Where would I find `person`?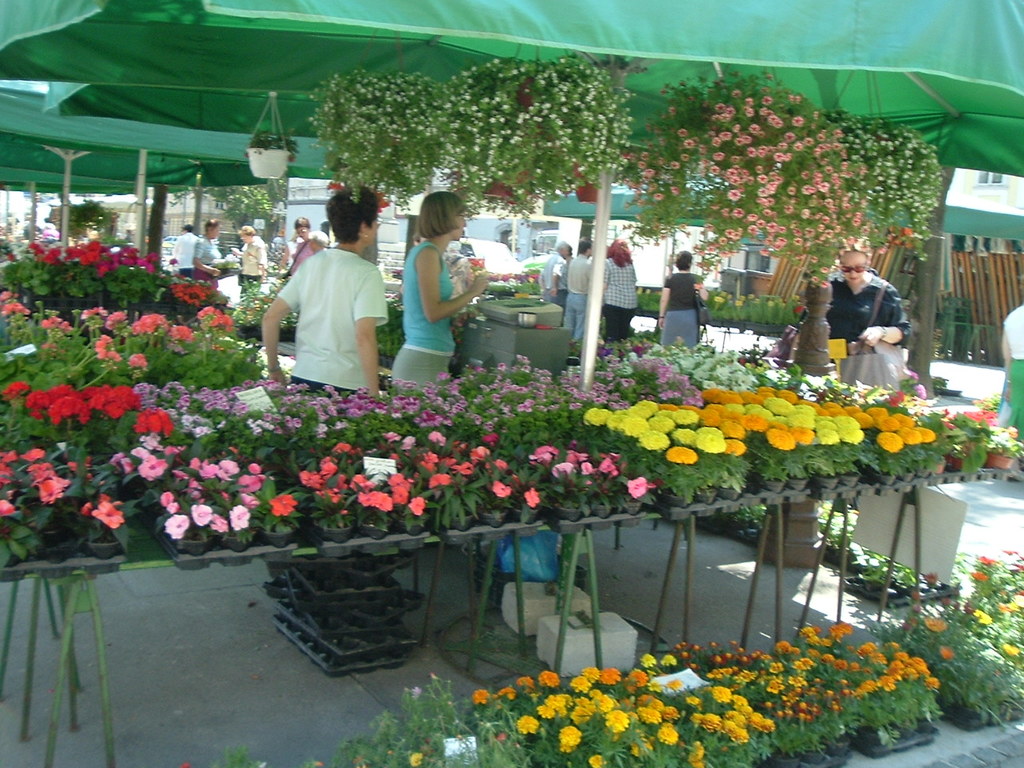
At left=167, top=222, right=198, bottom=279.
